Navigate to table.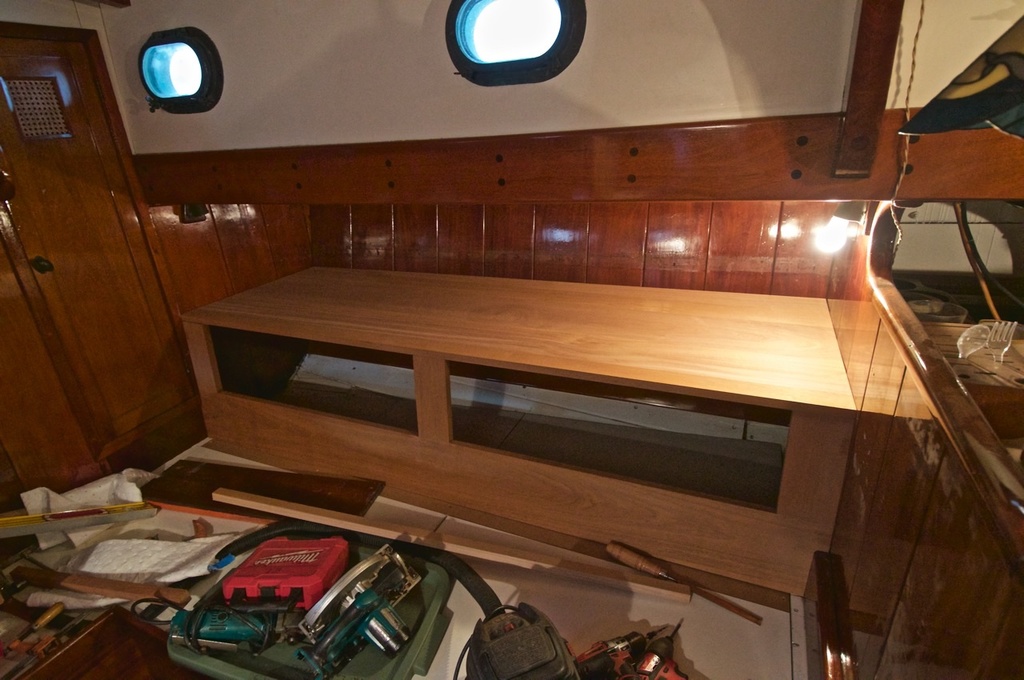
Navigation target: box(177, 258, 862, 601).
